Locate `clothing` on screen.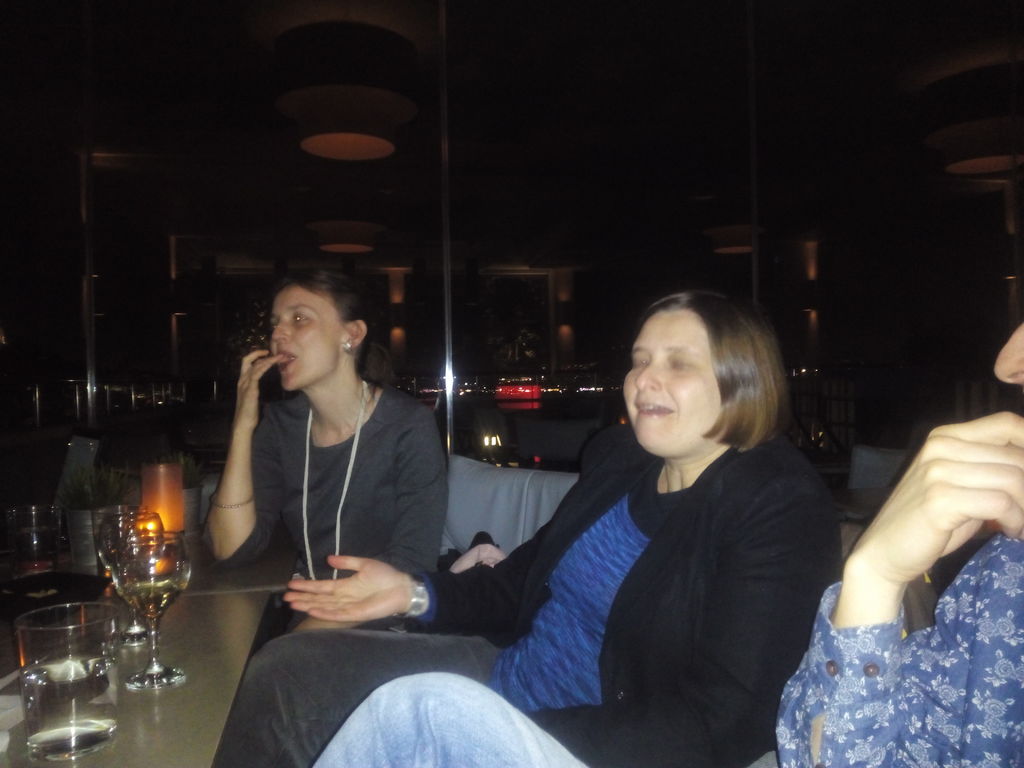
On screen at bbox=[751, 520, 1019, 758].
